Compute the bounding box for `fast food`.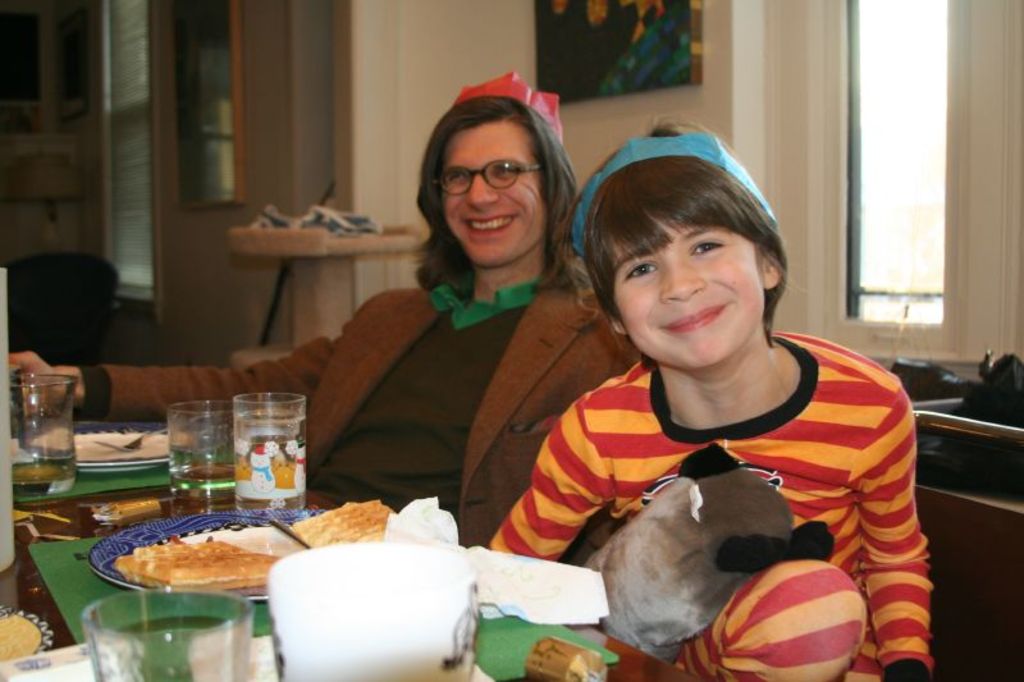
110/528/296/612.
